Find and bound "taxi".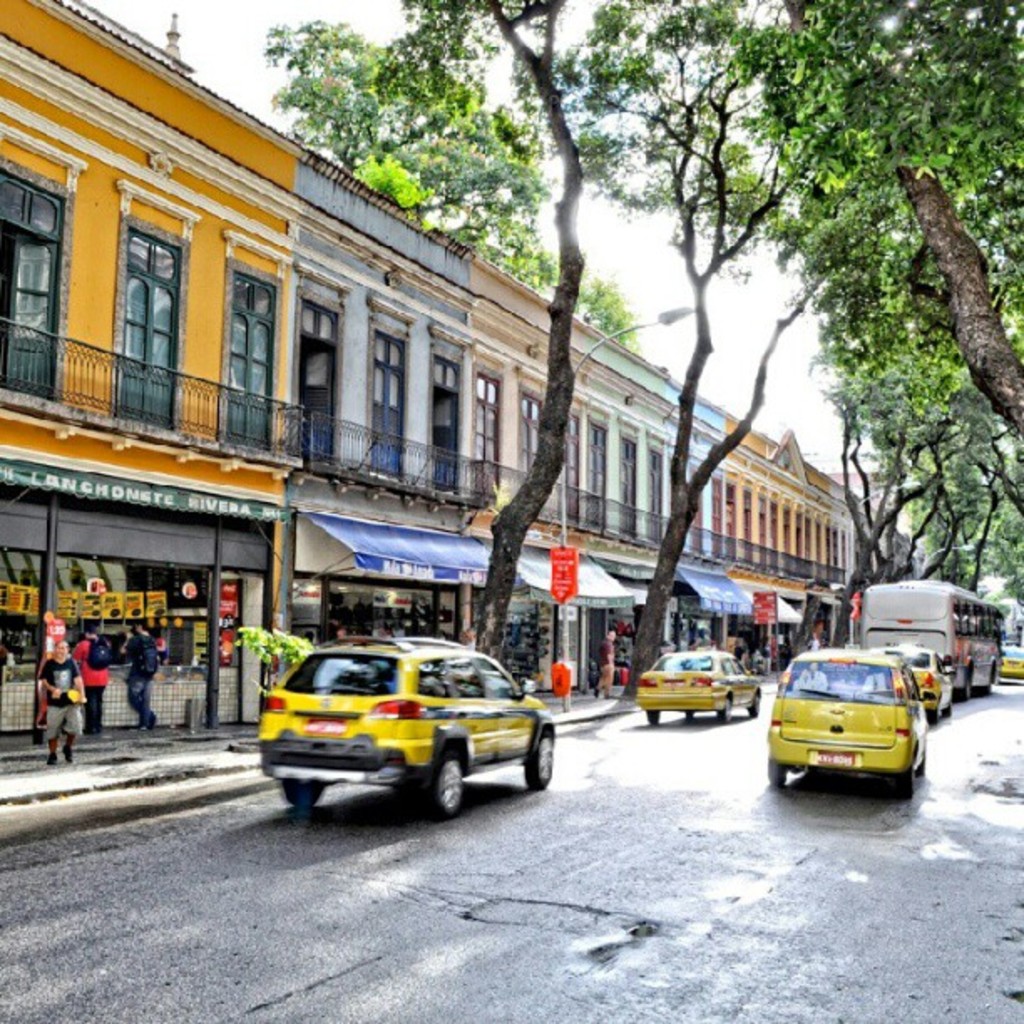
Bound: {"left": 999, "top": 636, "right": 1022, "bottom": 681}.
